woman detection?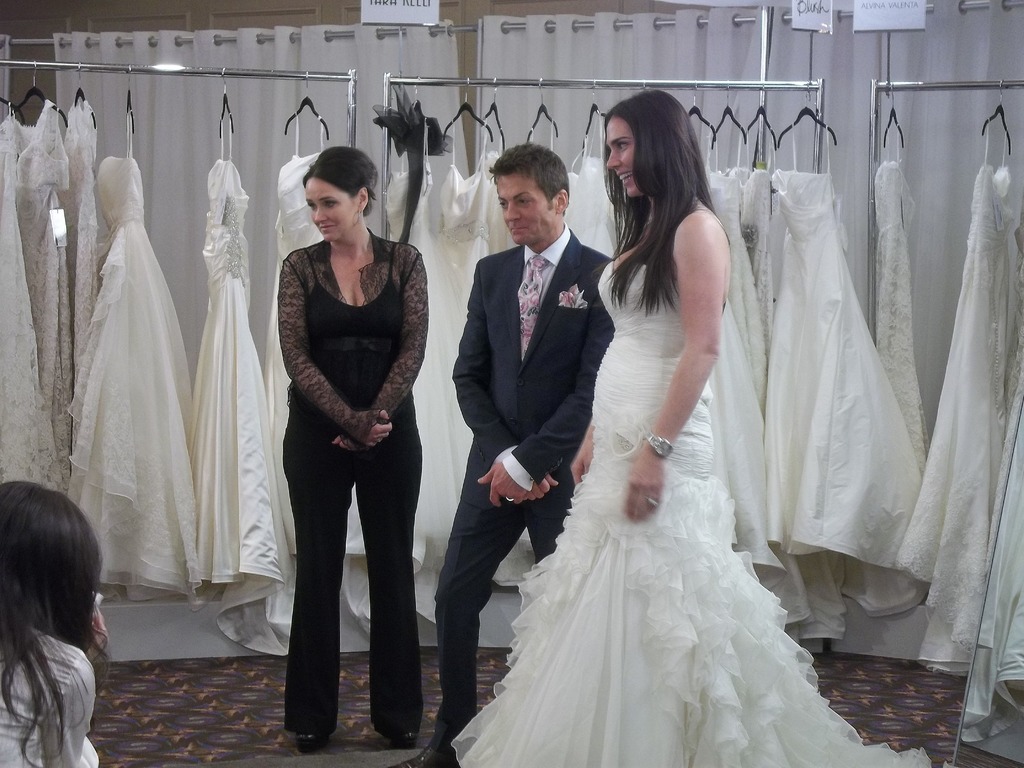
(x1=0, y1=479, x2=101, y2=767)
